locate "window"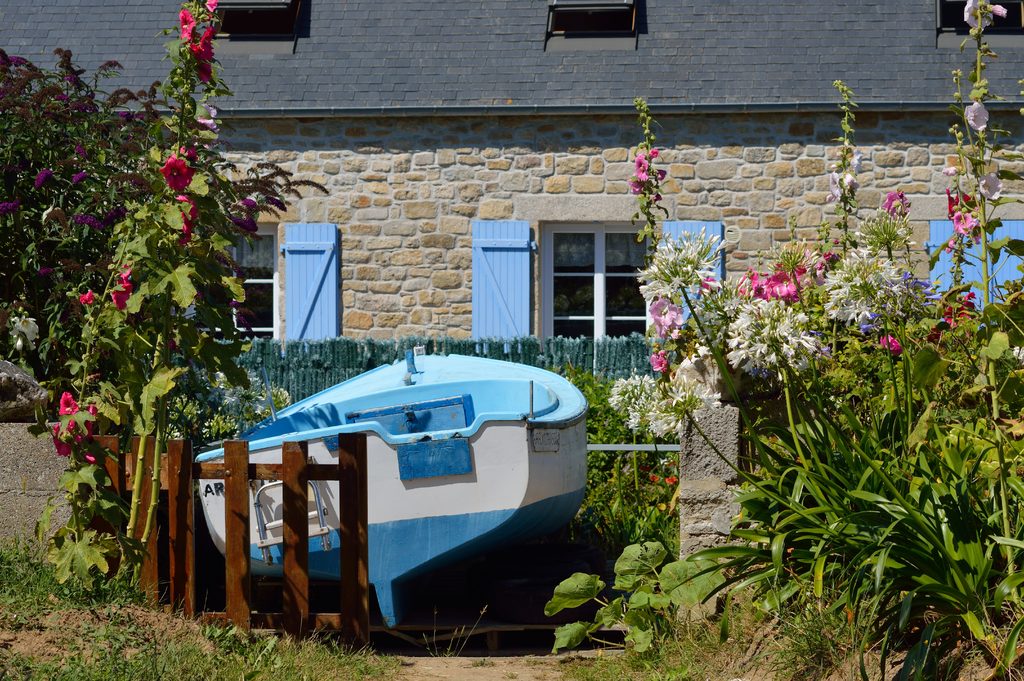
(x1=180, y1=226, x2=278, y2=377)
